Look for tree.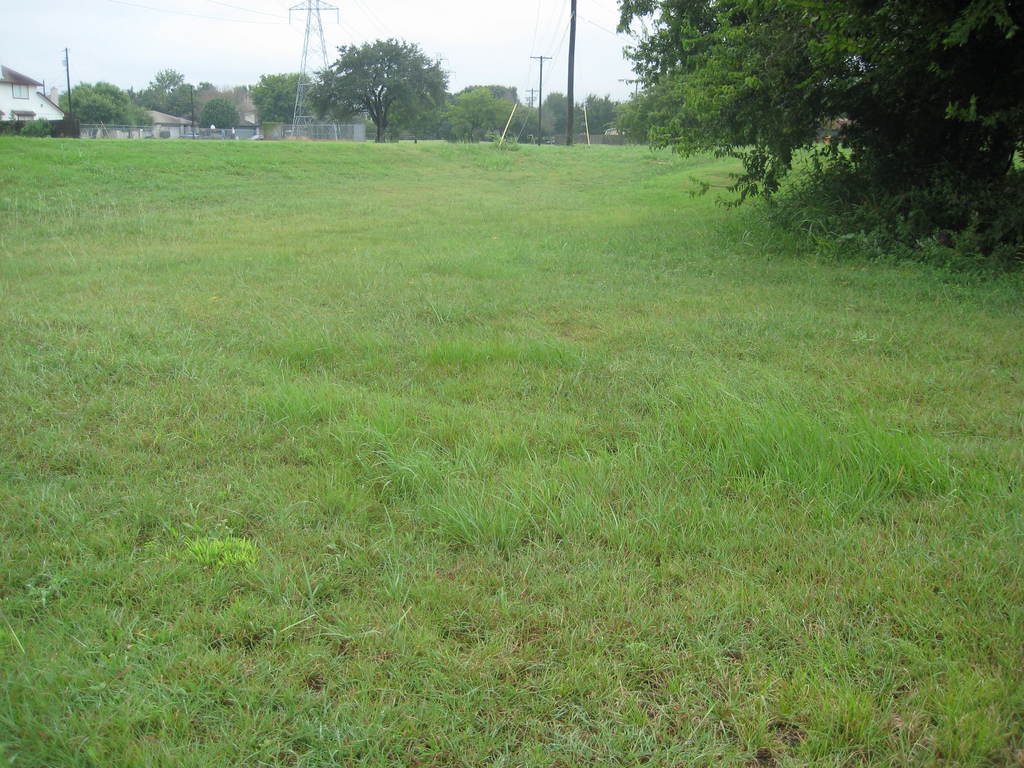
Found: Rect(243, 66, 329, 124).
